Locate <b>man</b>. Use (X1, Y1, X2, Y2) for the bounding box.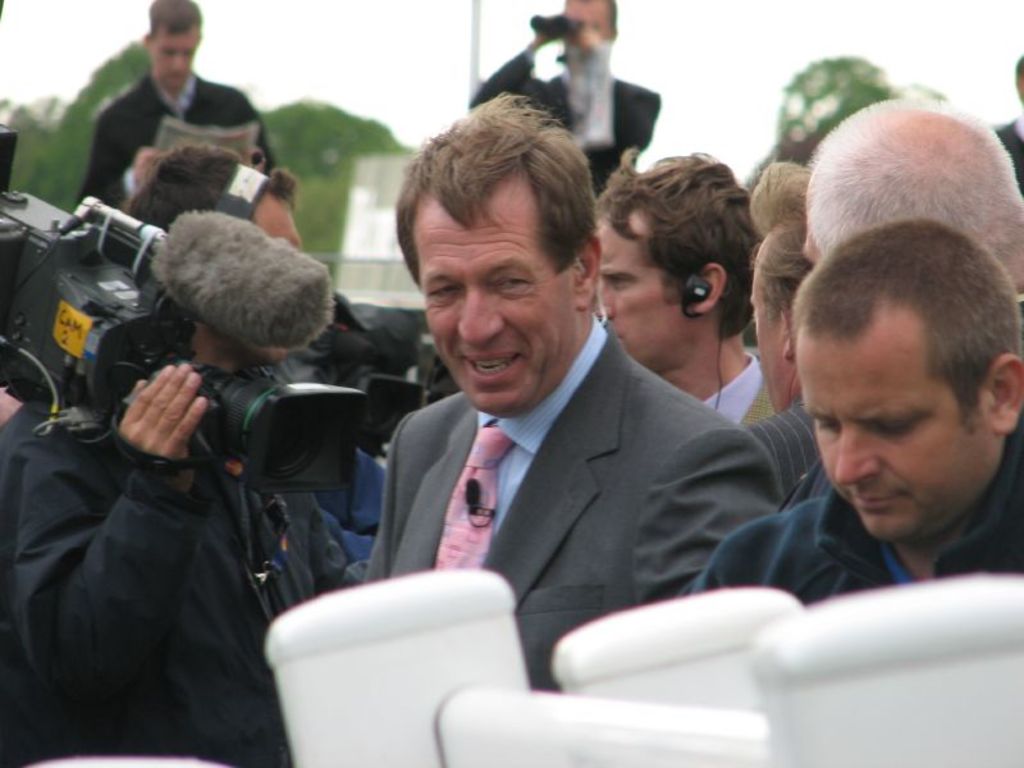
(306, 127, 820, 726).
